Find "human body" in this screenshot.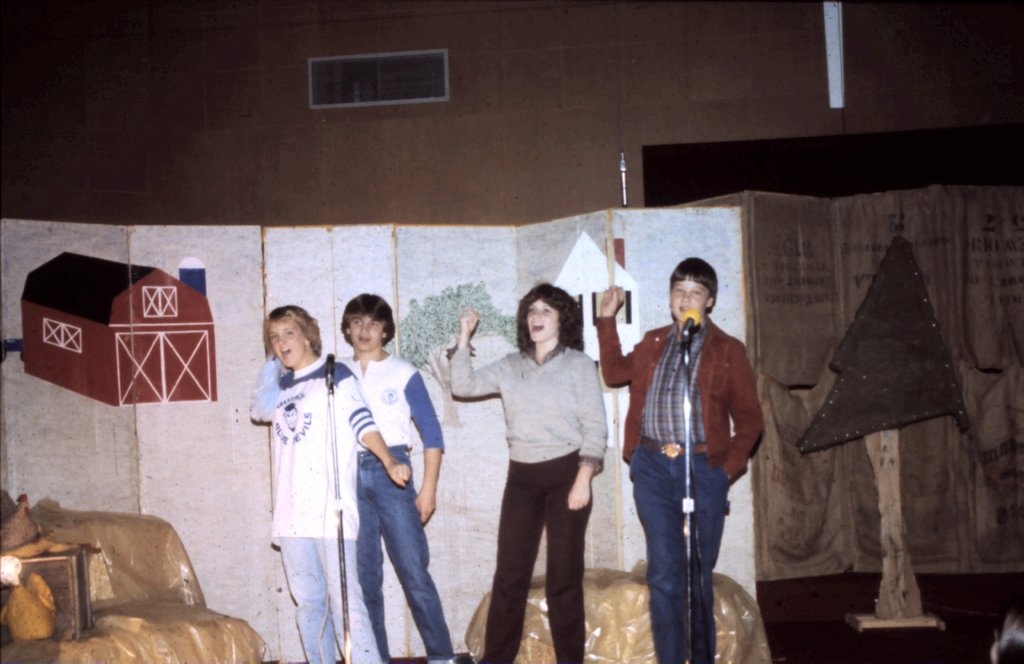
The bounding box for "human body" is crop(445, 279, 612, 663).
